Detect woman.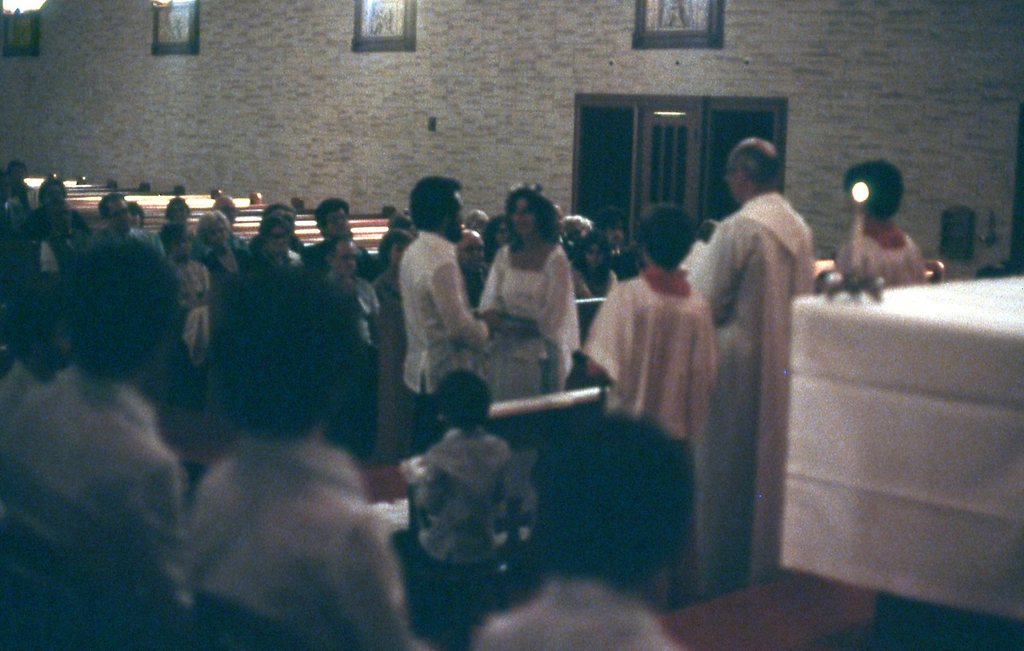
Detected at [14, 174, 87, 267].
